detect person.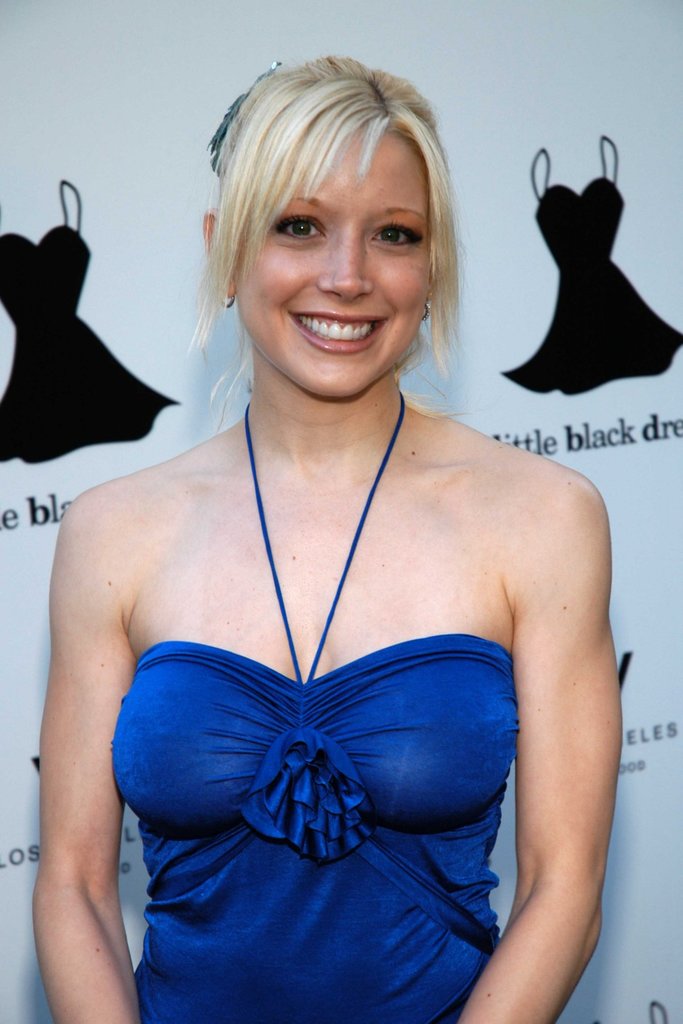
Detected at 33:55:623:1023.
